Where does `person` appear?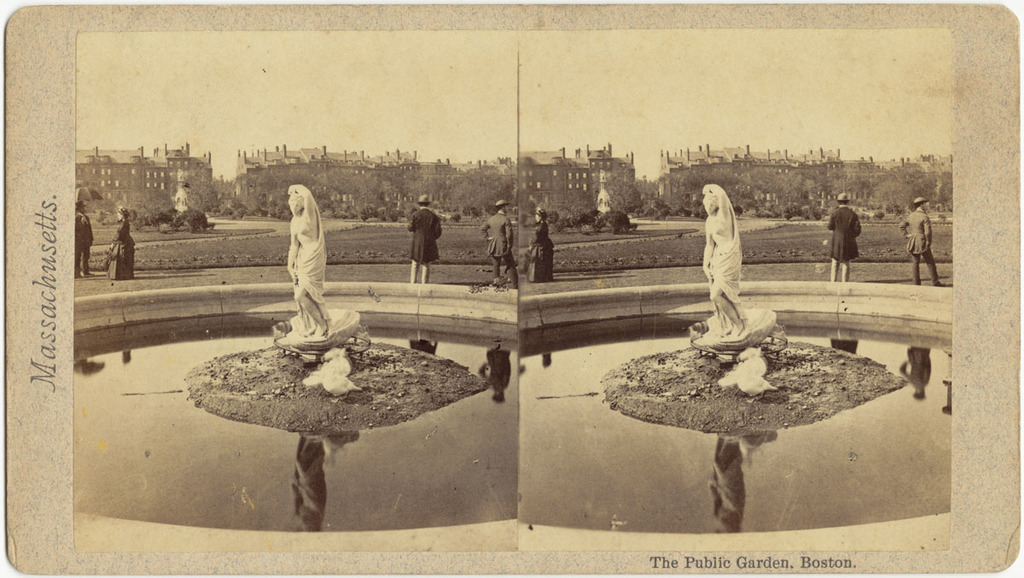
Appears at (75,201,94,277).
